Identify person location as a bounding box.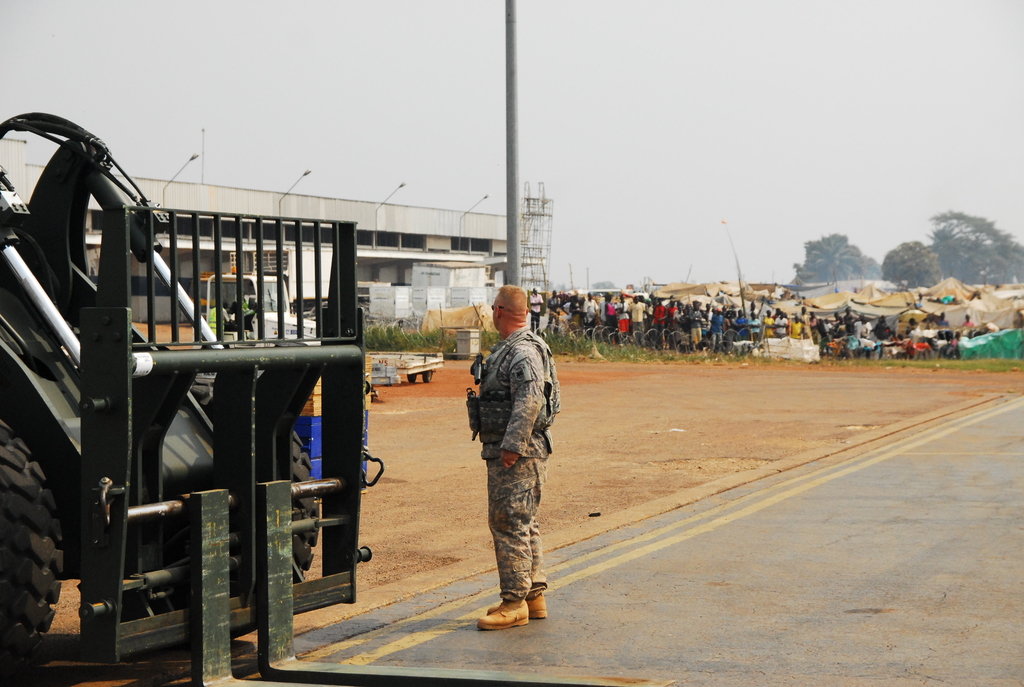
(206, 299, 230, 336).
